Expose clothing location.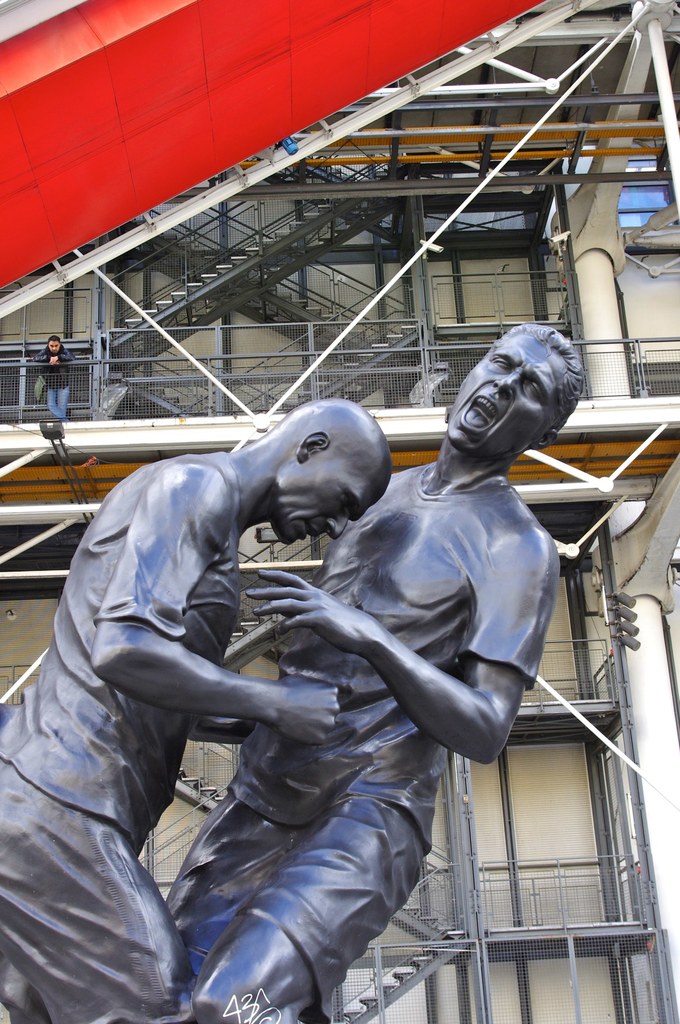
Exposed at <region>0, 451, 242, 1023</region>.
